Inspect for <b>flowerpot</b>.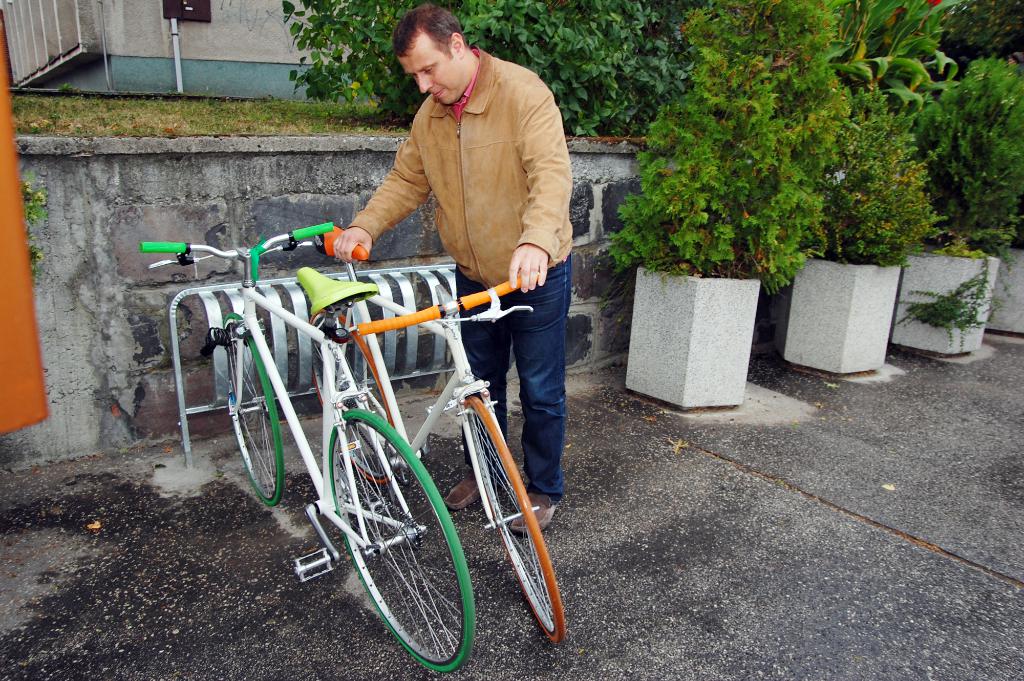
Inspection: box=[780, 241, 902, 377].
